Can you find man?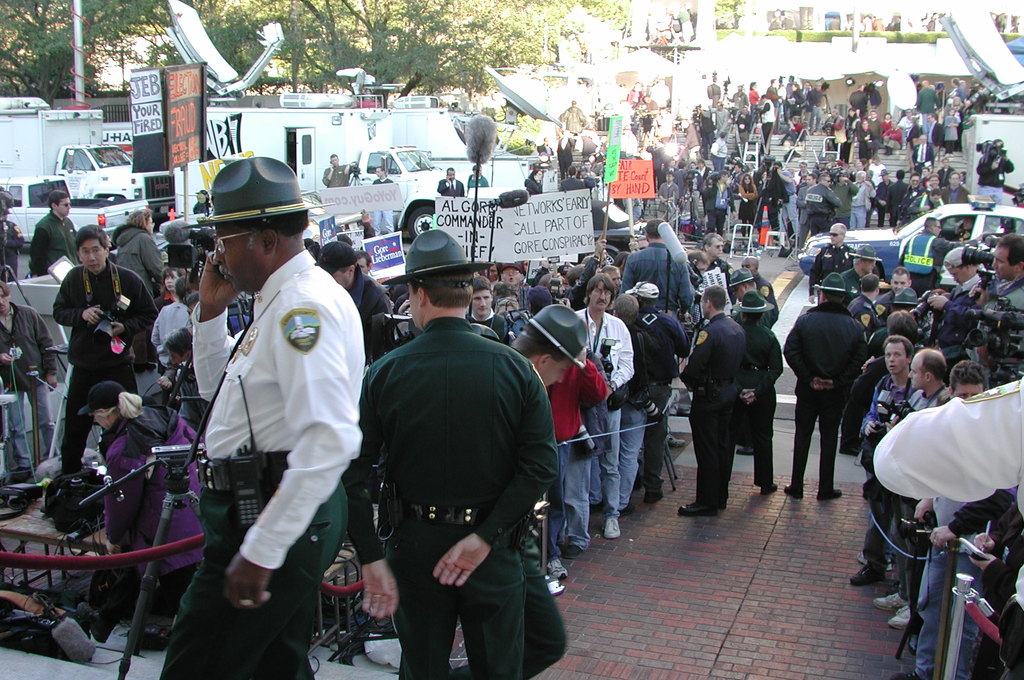
Yes, bounding box: (left=0, top=280, right=56, bottom=483).
